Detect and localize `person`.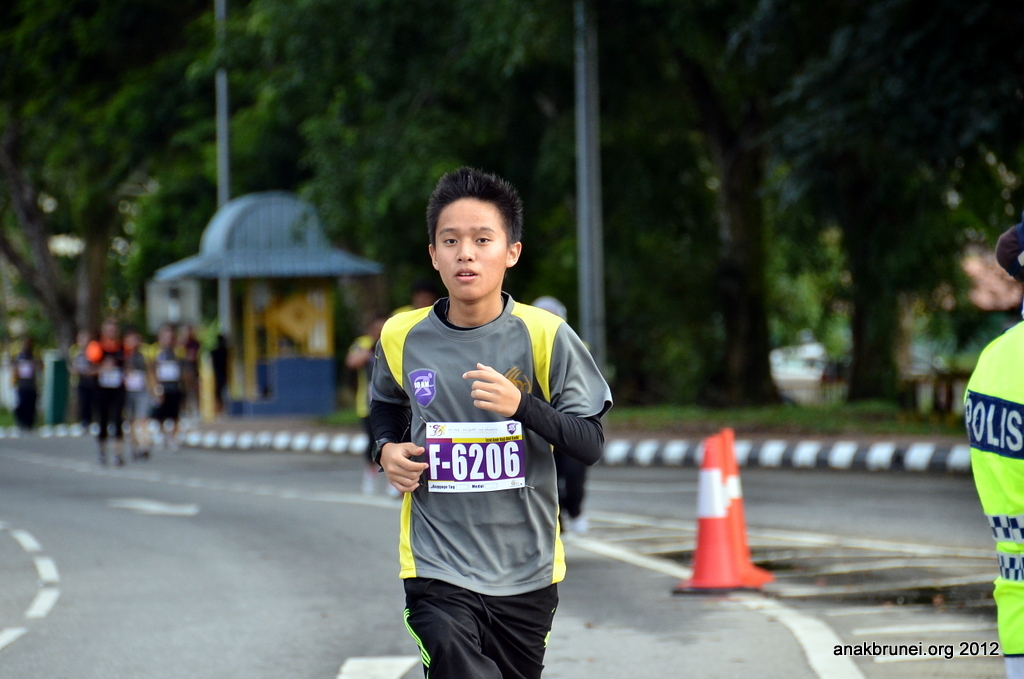
Localized at [x1=365, y1=169, x2=599, y2=674].
